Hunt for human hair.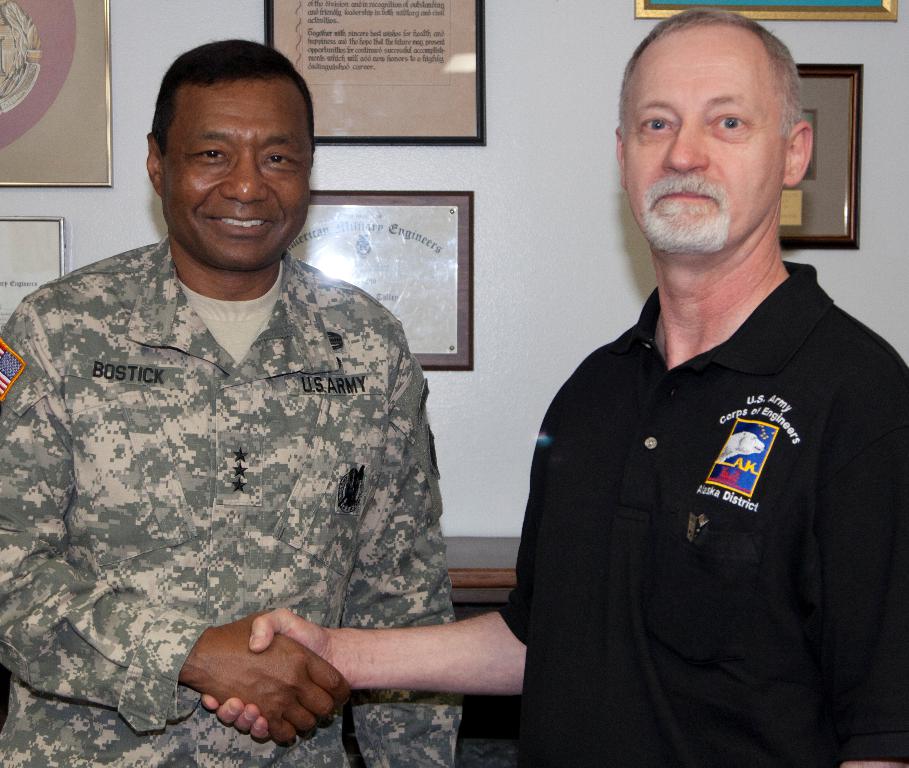
Hunted down at <bbox>620, 4, 802, 141</bbox>.
